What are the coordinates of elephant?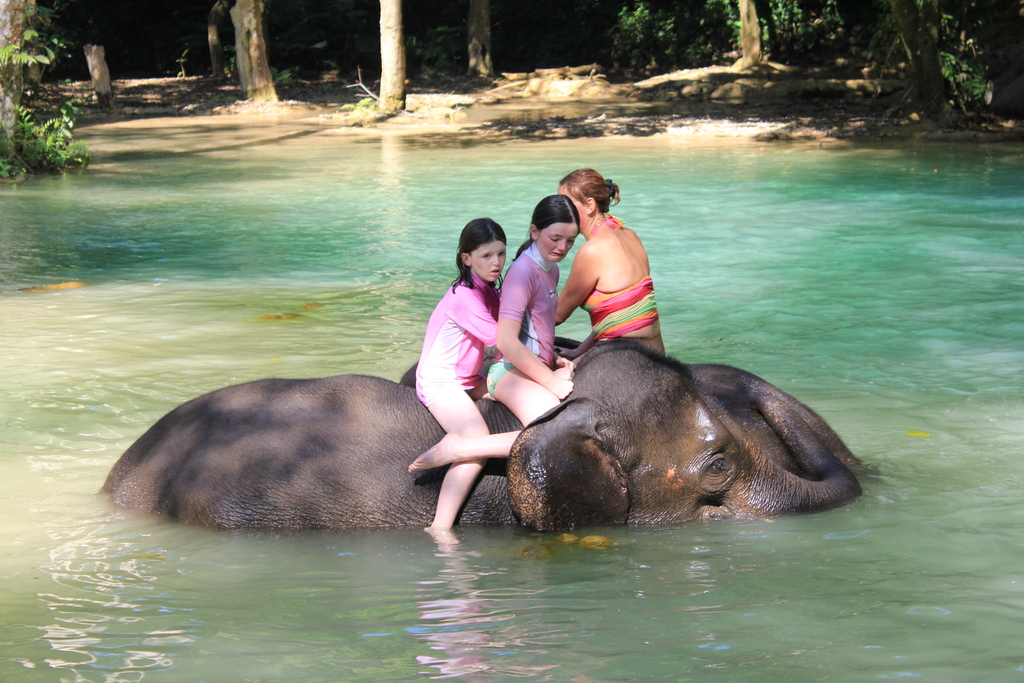
{"left": 95, "top": 301, "right": 860, "bottom": 555}.
